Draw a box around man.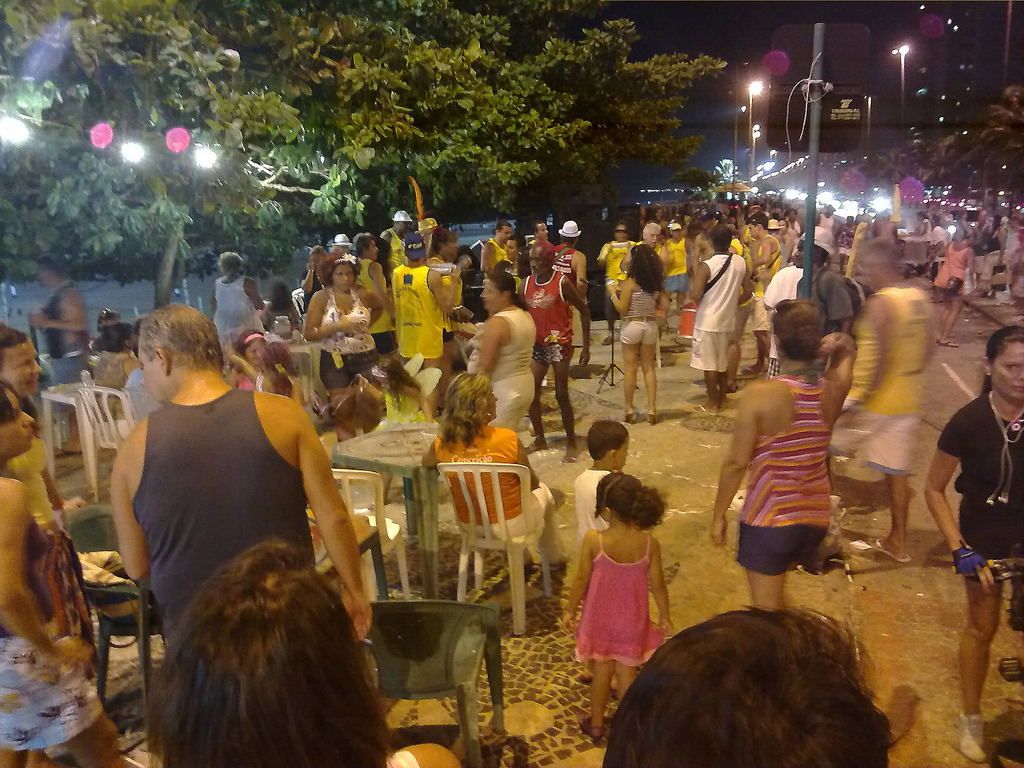
[25, 242, 99, 467].
